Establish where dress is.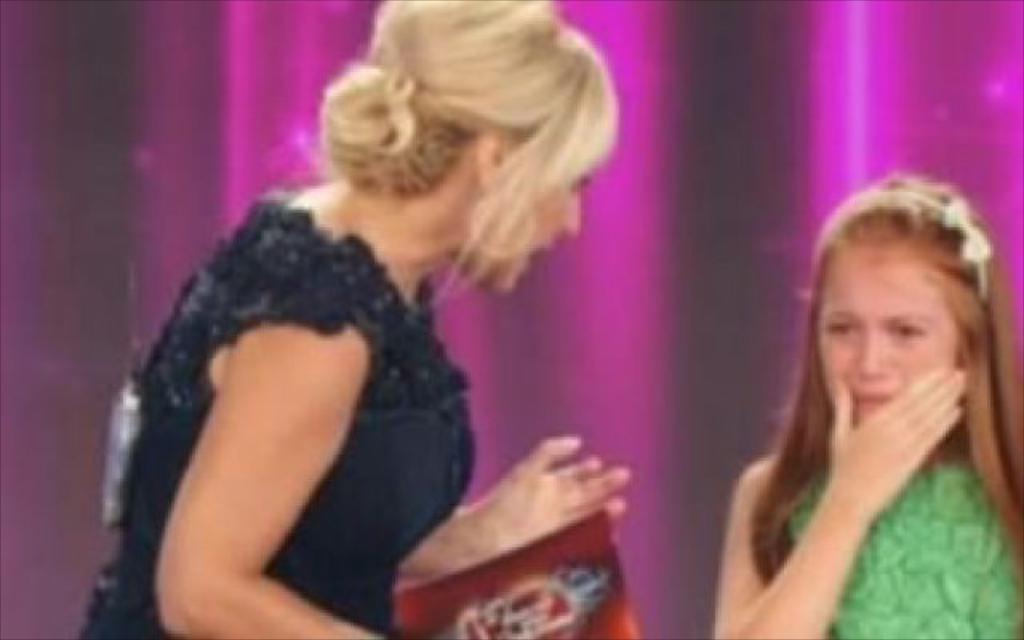
Established at bbox(784, 470, 1022, 638).
